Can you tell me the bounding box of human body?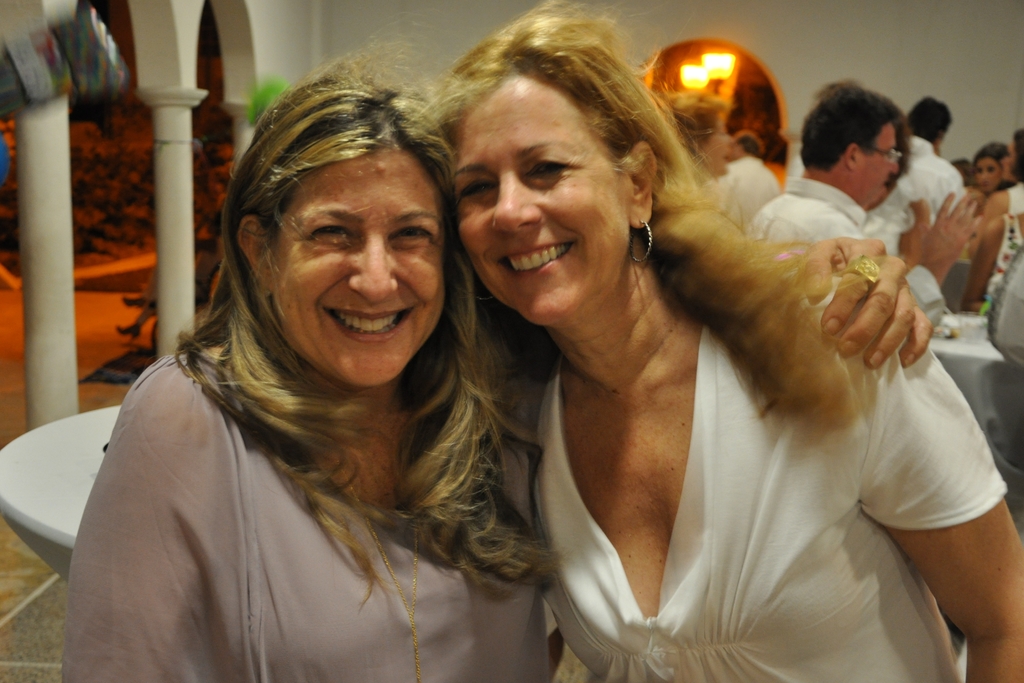
<bbox>51, 236, 936, 682</bbox>.
